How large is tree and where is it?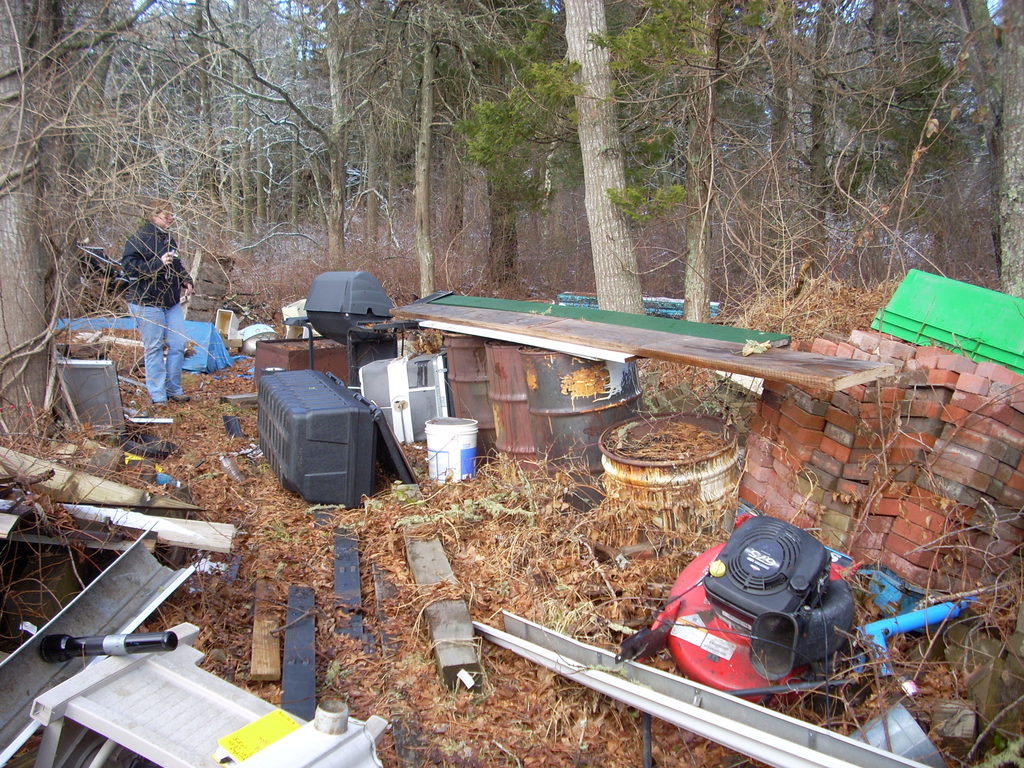
Bounding box: [82,0,271,335].
